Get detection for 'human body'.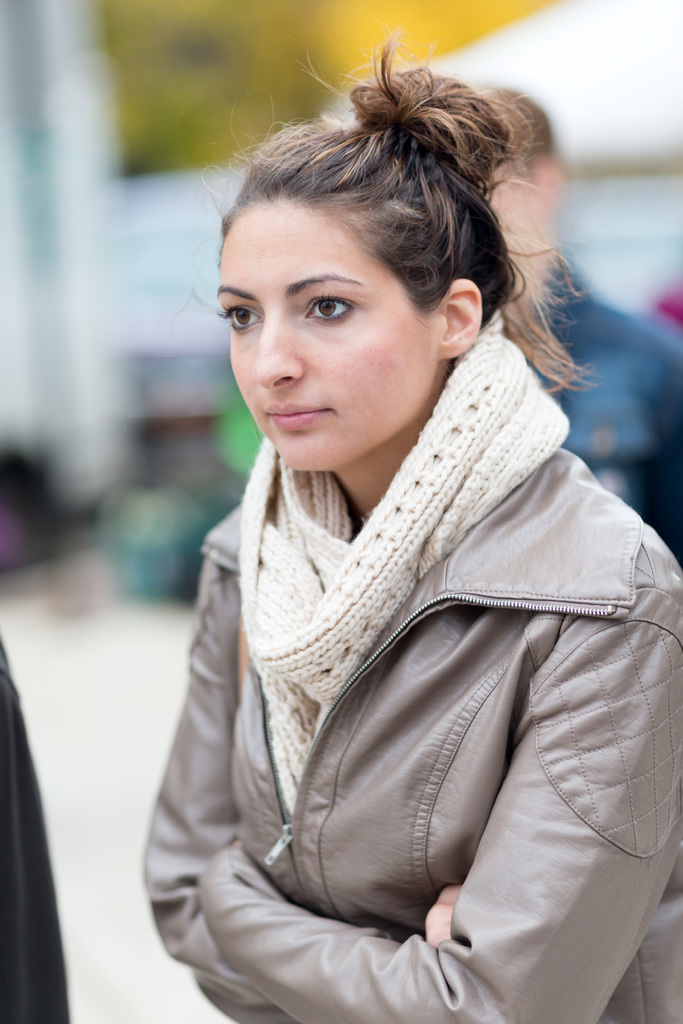
Detection: pyautogui.locateOnScreen(470, 92, 682, 561).
